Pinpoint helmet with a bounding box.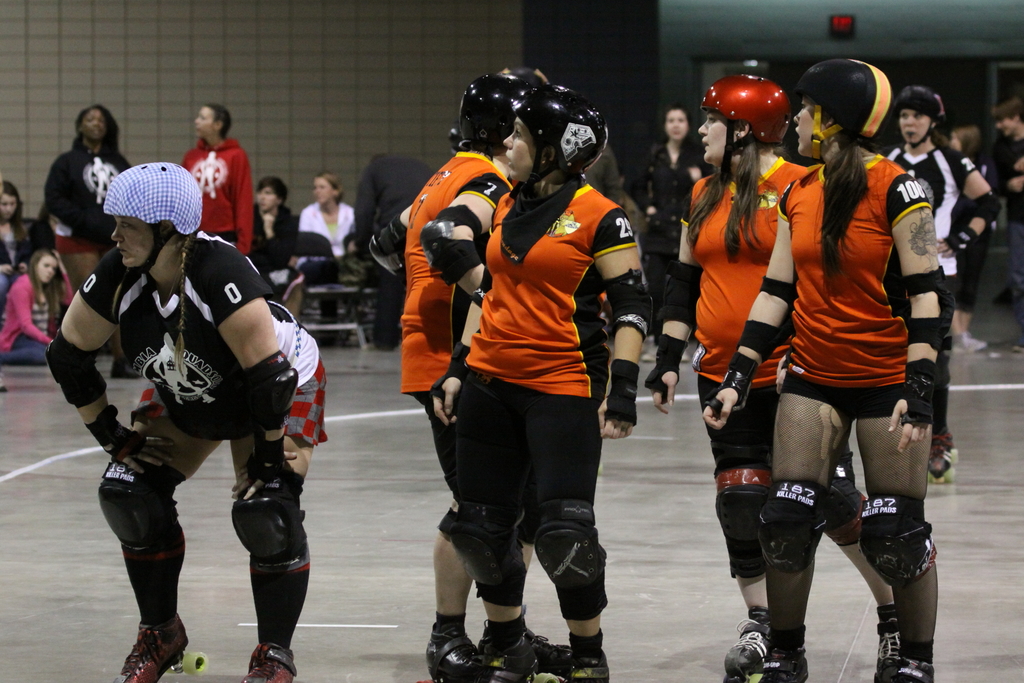
pyautogui.locateOnScreen(457, 66, 541, 151).
